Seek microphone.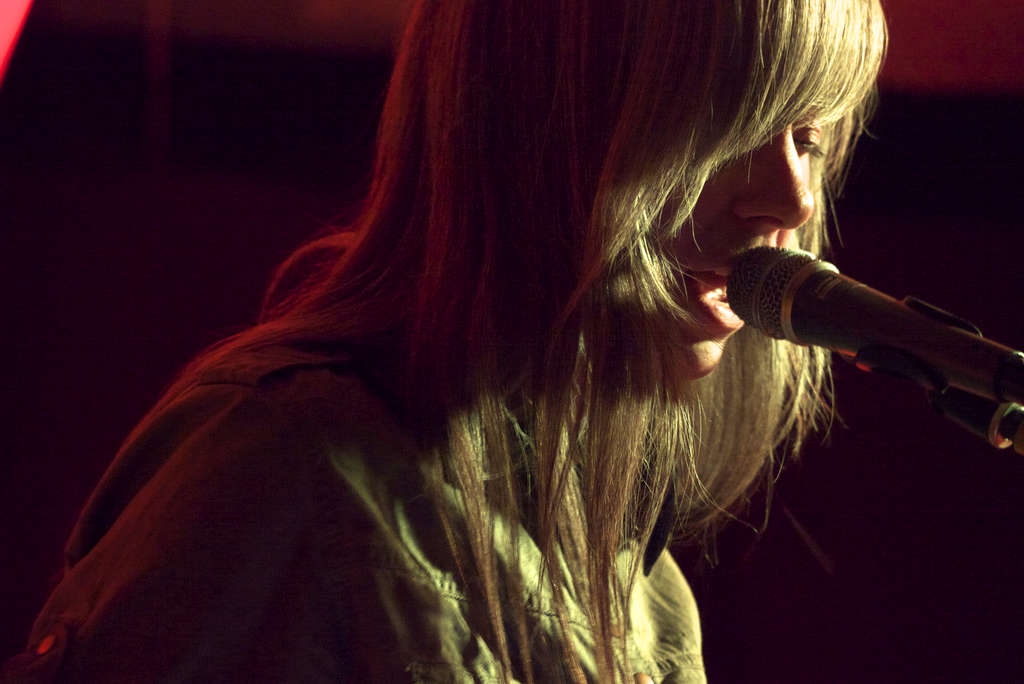
(x1=730, y1=216, x2=1016, y2=439).
